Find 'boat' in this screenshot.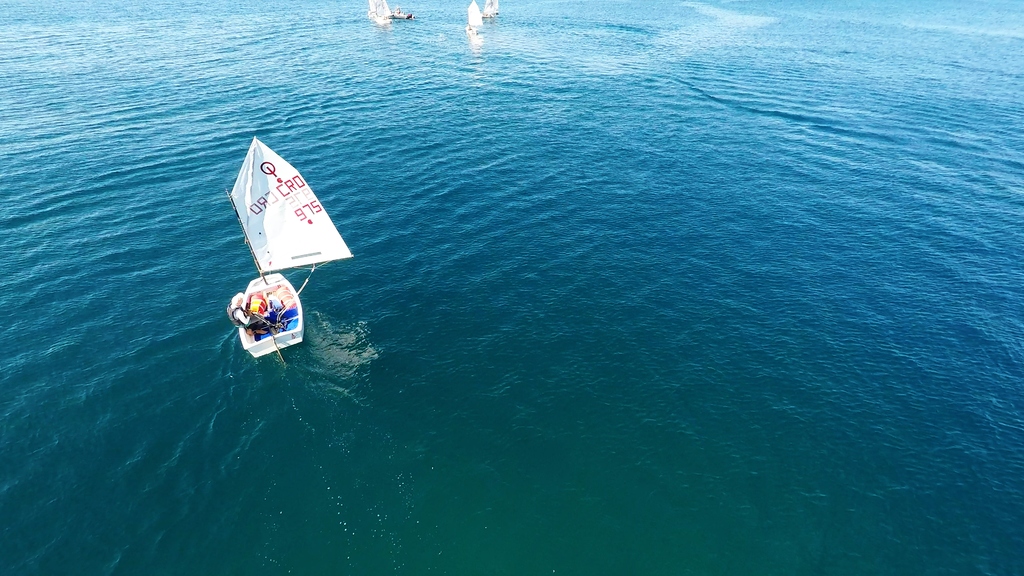
The bounding box for 'boat' is region(483, 0, 500, 15).
